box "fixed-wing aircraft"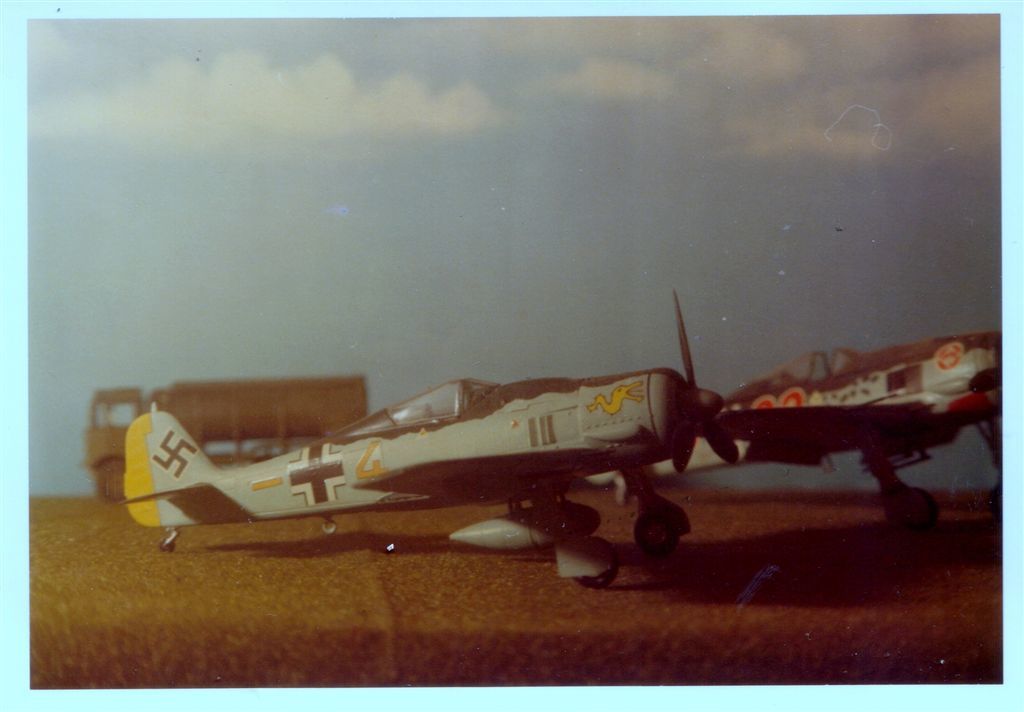
[x1=119, y1=279, x2=723, y2=585]
